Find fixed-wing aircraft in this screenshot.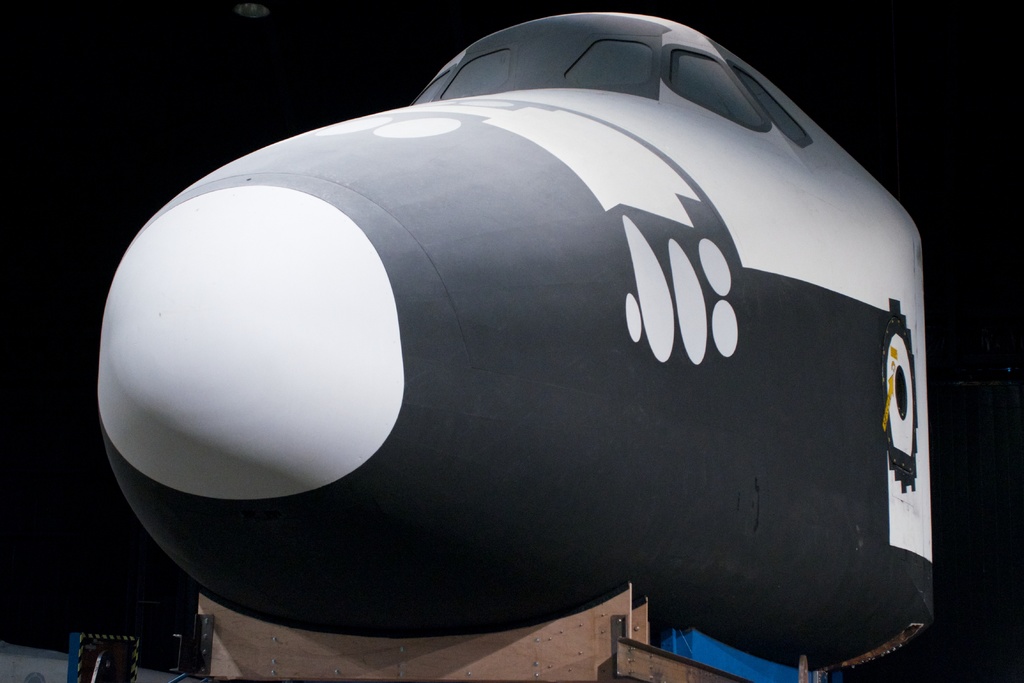
The bounding box for fixed-wing aircraft is pyautogui.locateOnScreen(93, 12, 940, 682).
